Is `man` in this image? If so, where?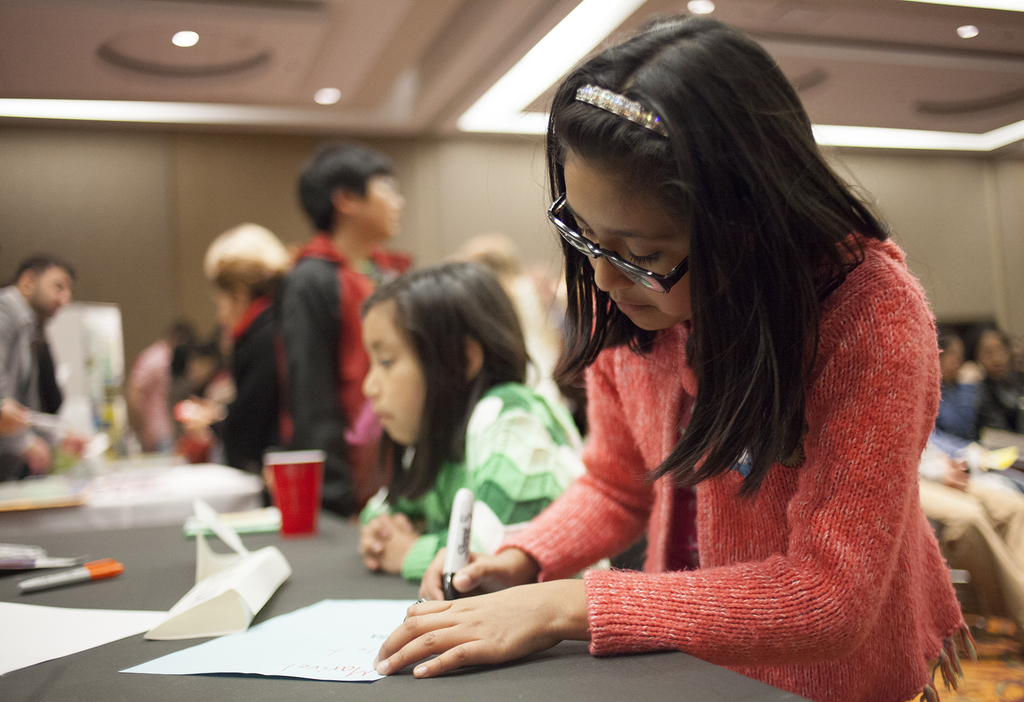
Yes, at [4,252,115,460].
